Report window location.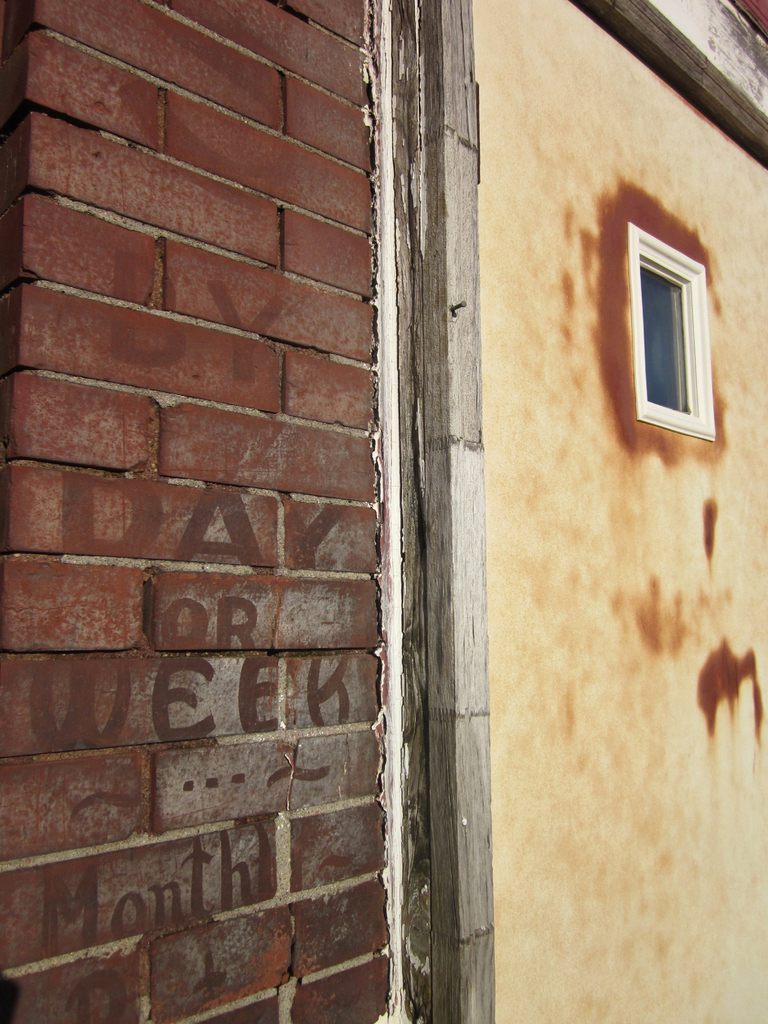
Report: {"x1": 623, "y1": 203, "x2": 730, "y2": 426}.
